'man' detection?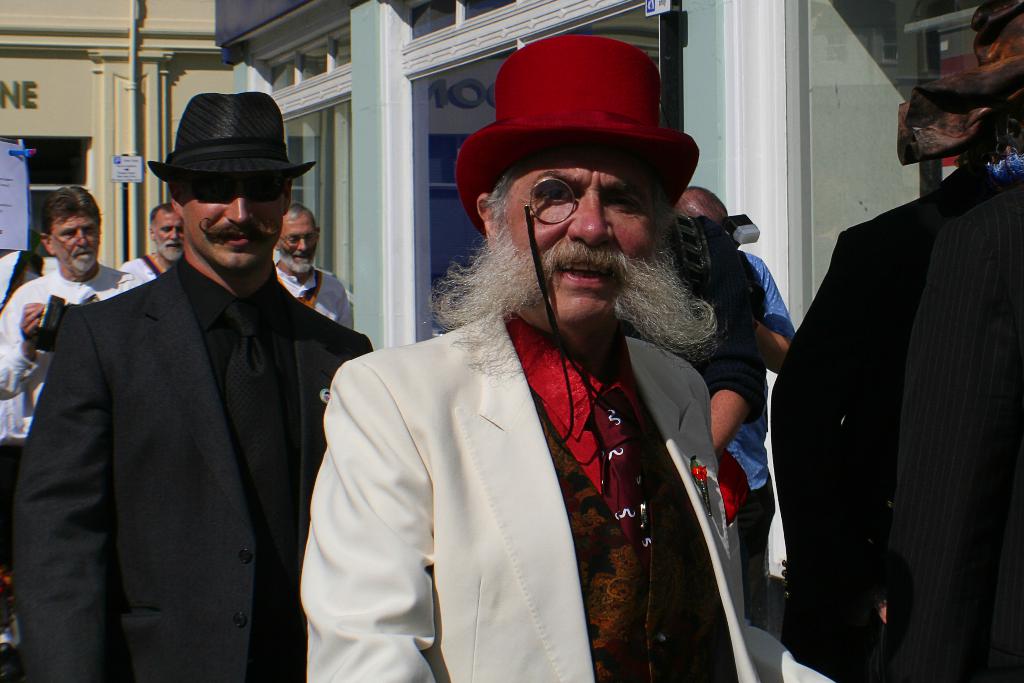
678, 189, 796, 641
